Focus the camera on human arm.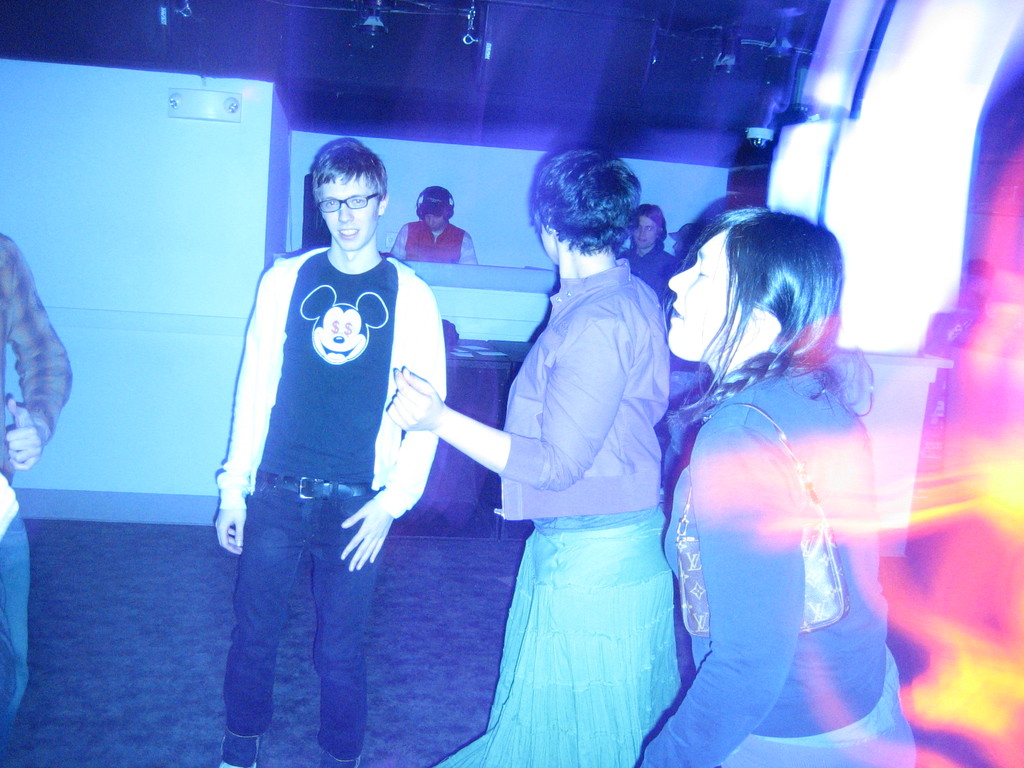
Focus region: rect(632, 426, 802, 767).
